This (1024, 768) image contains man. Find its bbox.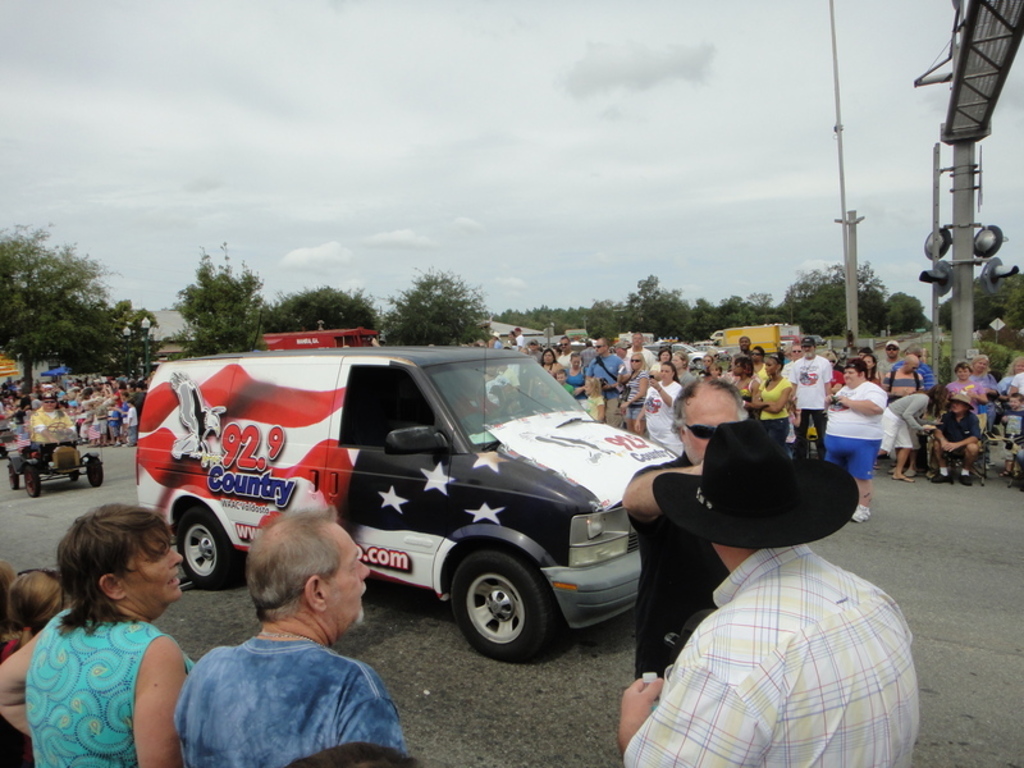
box=[882, 357, 929, 402].
